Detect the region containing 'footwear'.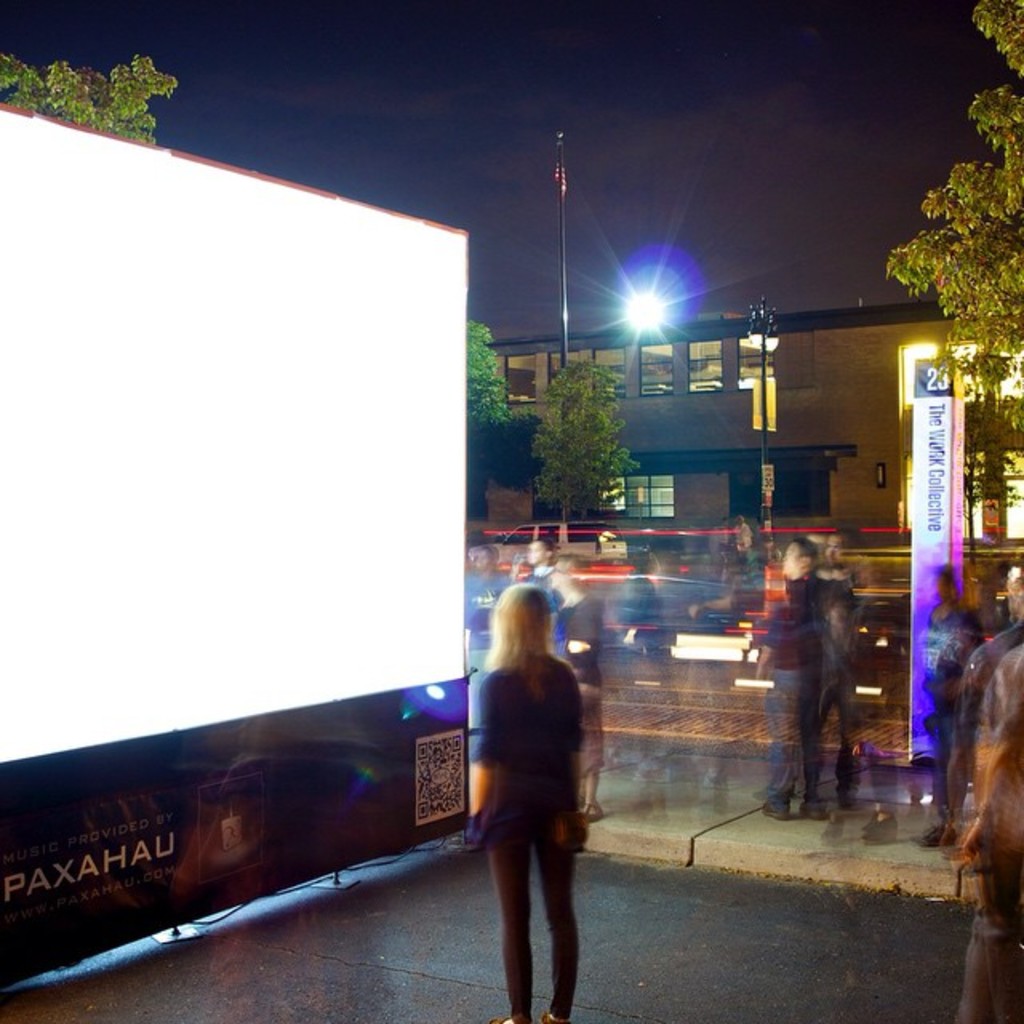
[909,824,957,846].
